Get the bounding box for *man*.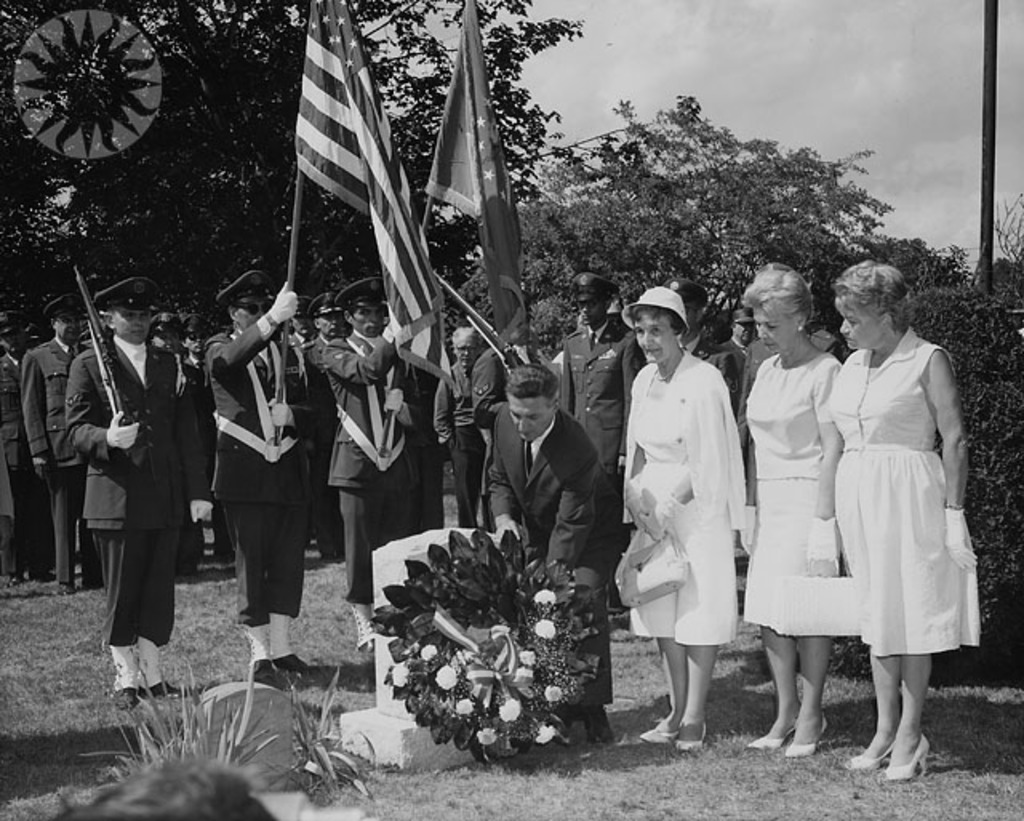
BBox(558, 274, 643, 551).
